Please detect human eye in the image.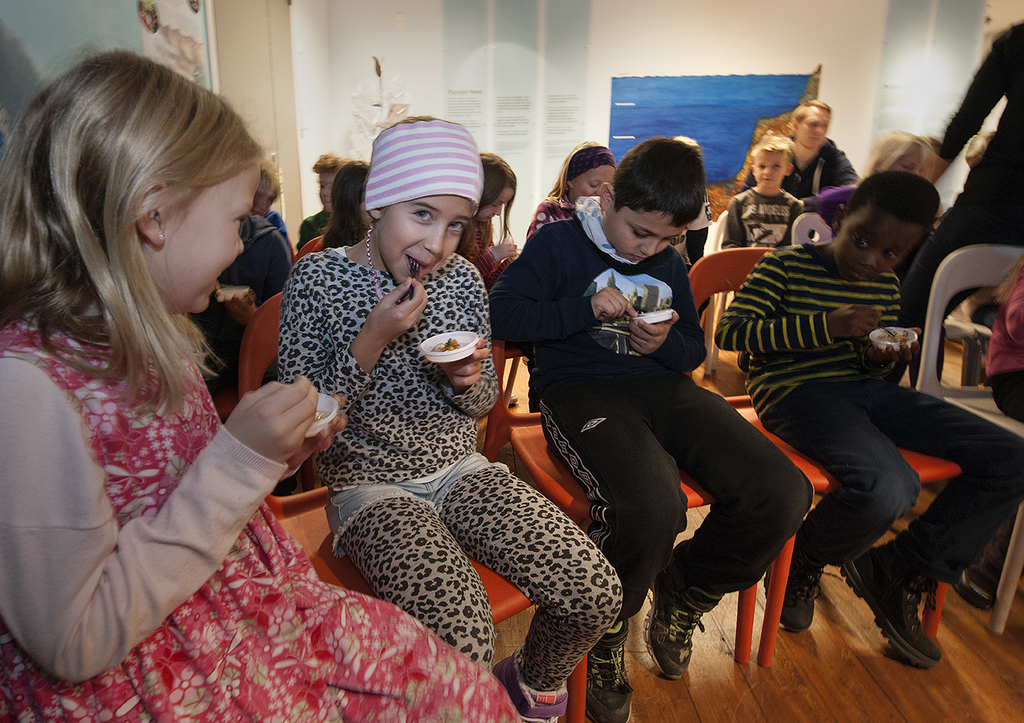
left=492, top=201, right=499, bottom=207.
